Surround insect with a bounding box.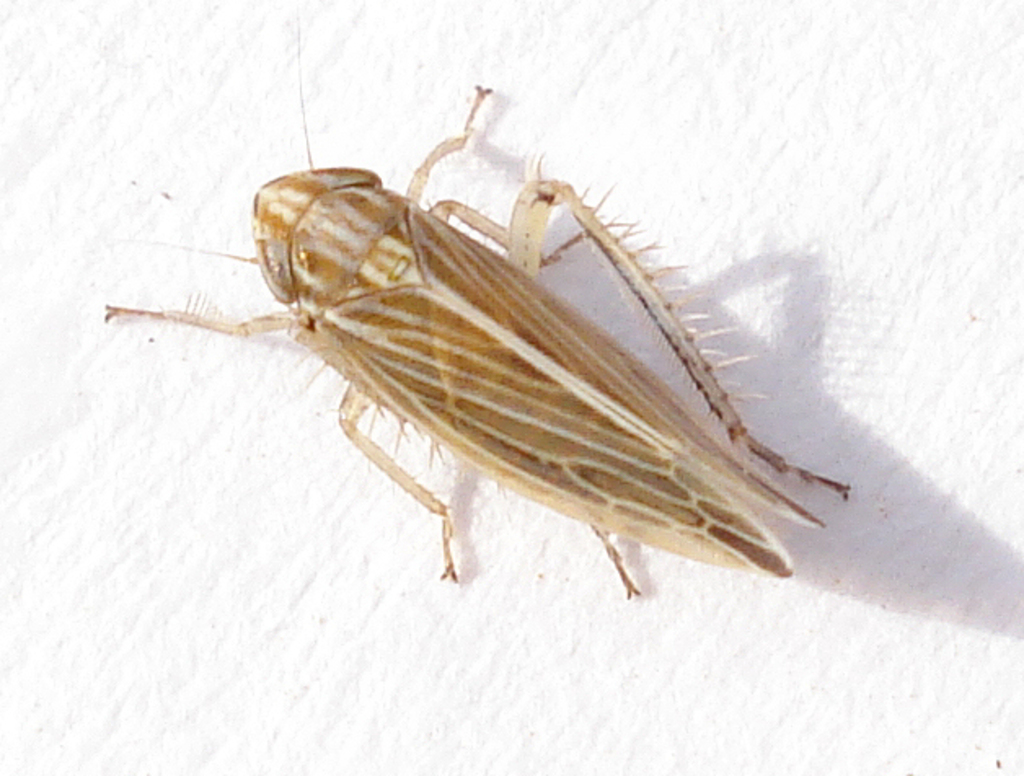
(99,16,856,600).
